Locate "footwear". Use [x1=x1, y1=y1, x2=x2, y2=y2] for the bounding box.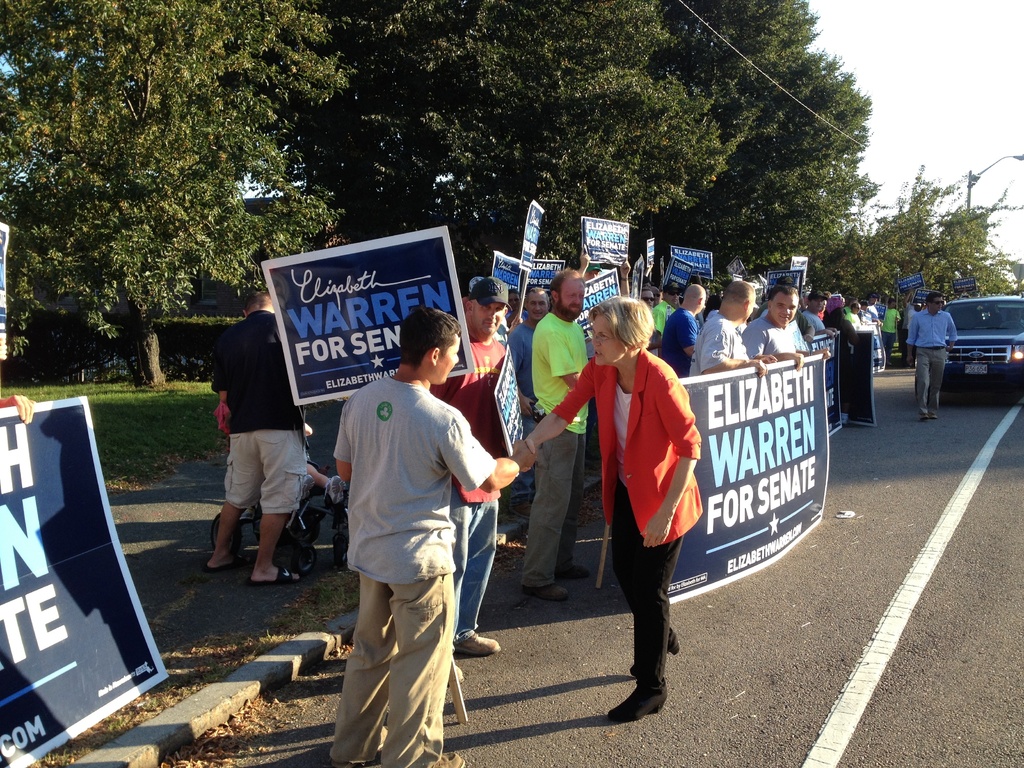
[x1=527, y1=582, x2=566, y2=603].
